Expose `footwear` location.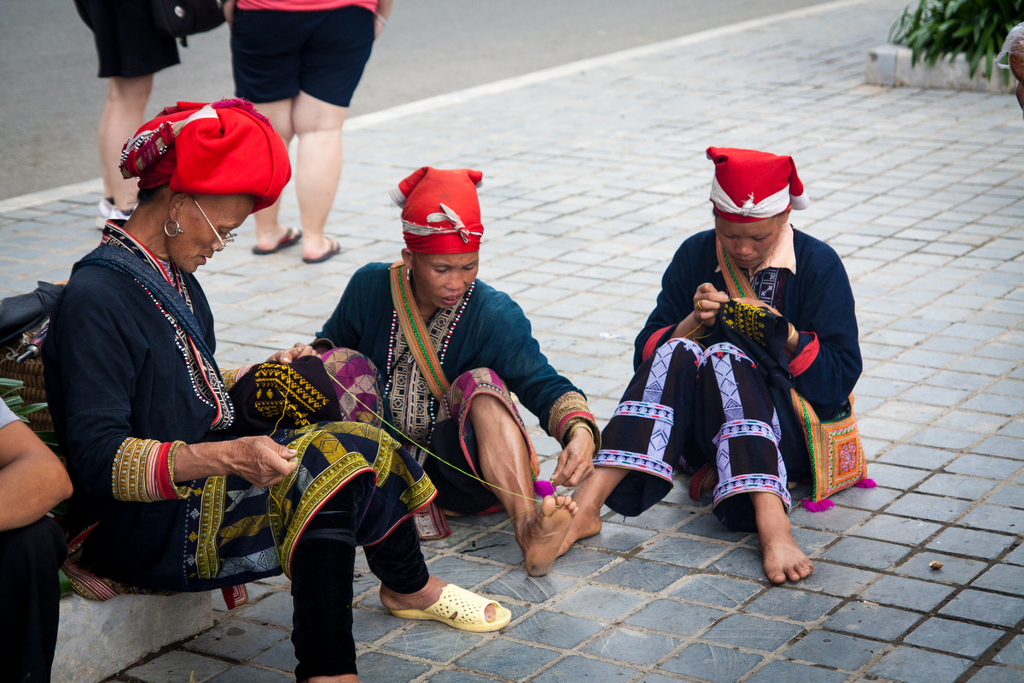
Exposed at box(253, 222, 302, 260).
